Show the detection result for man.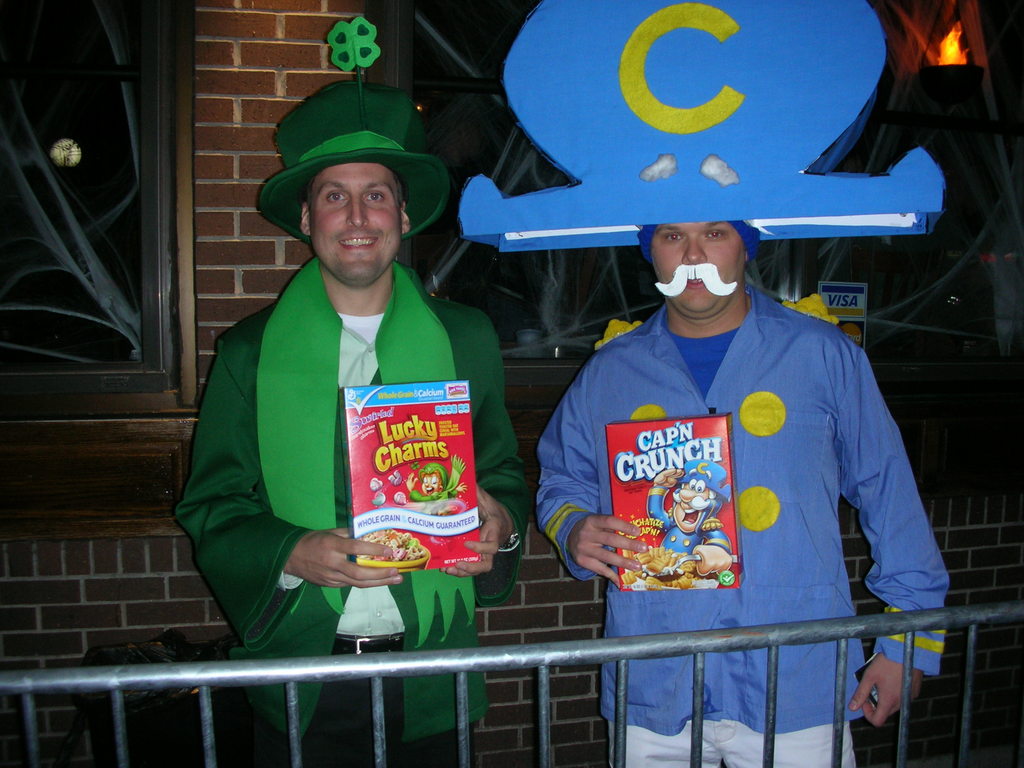
bbox=(175, 78, 535, 767).
